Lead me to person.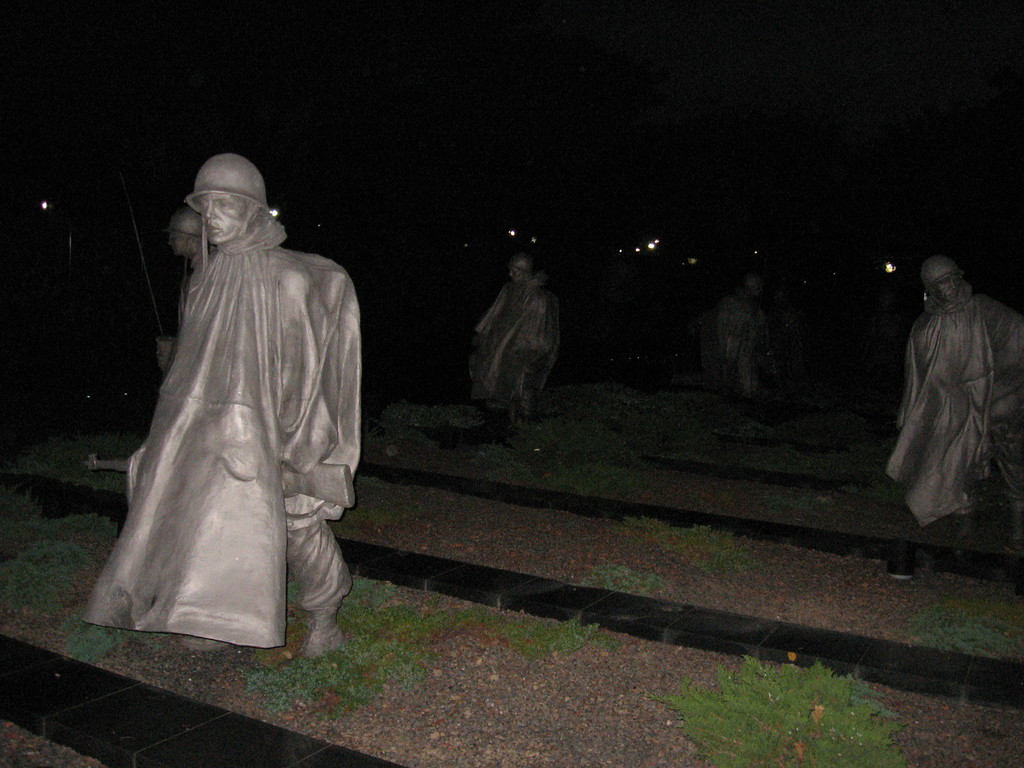
Lead to rect(694, 278, 760, 404).
